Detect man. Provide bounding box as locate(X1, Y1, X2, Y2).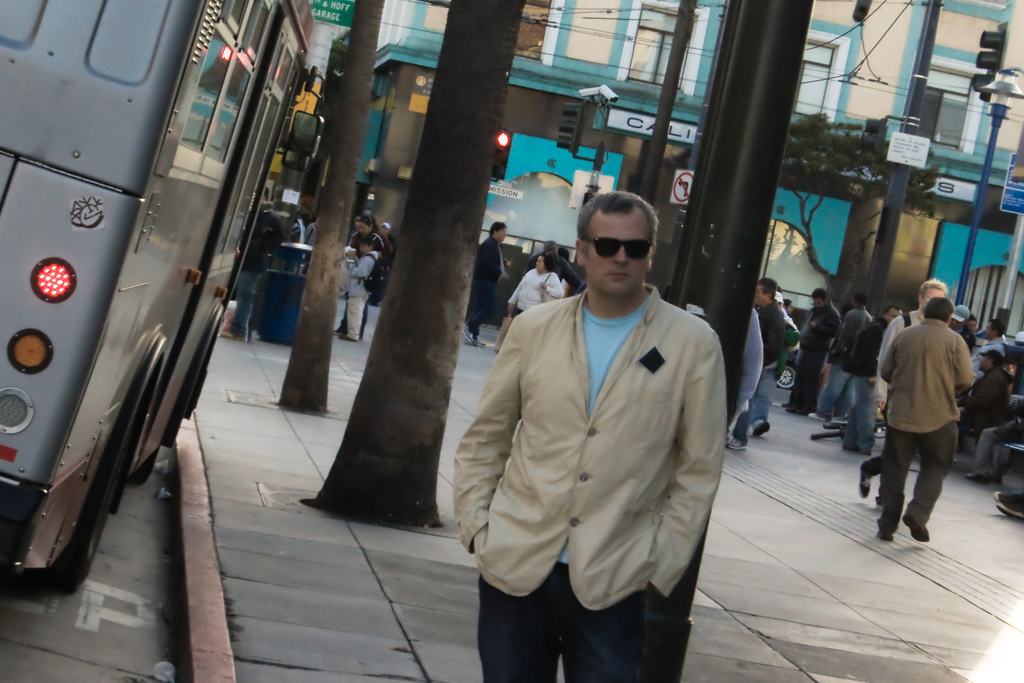
locate(783, 292, 843, 420).
